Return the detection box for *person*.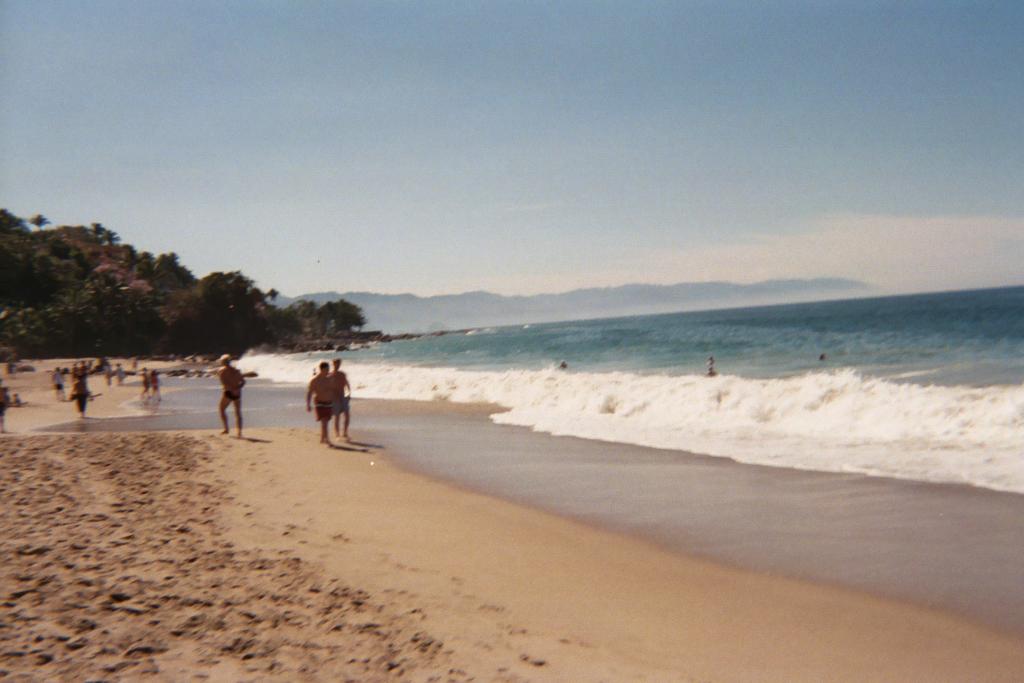
[left=13, top=392, right=27, bottom=408].
